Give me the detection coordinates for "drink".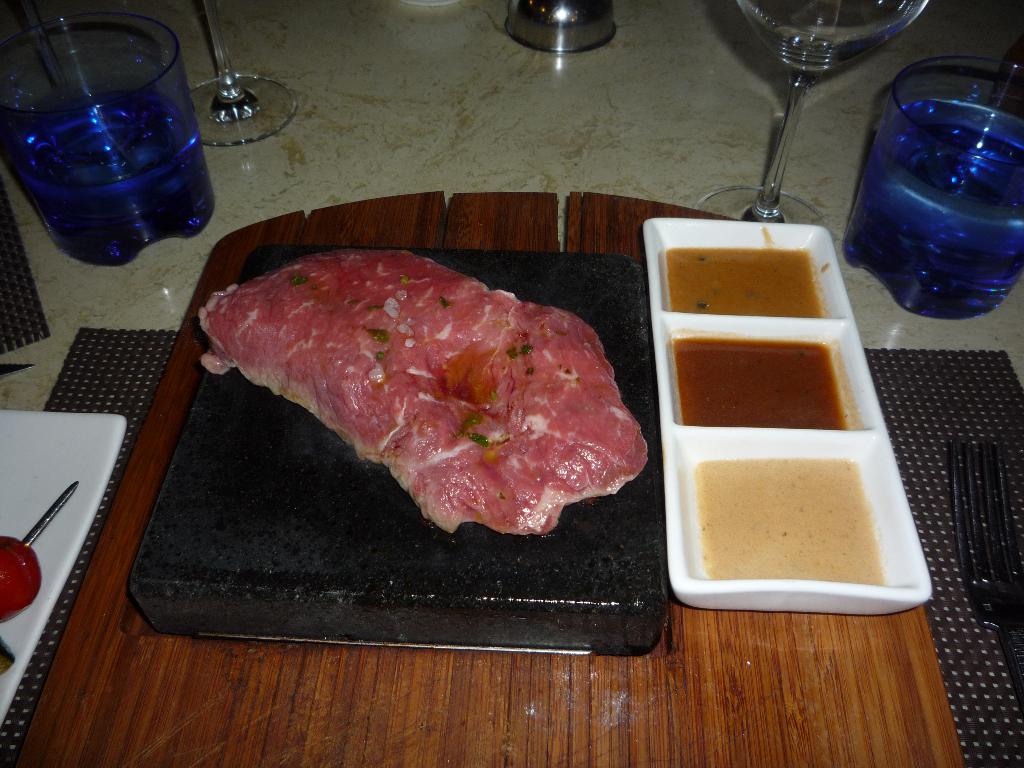
select_region(840, 100, 1023, 321).
